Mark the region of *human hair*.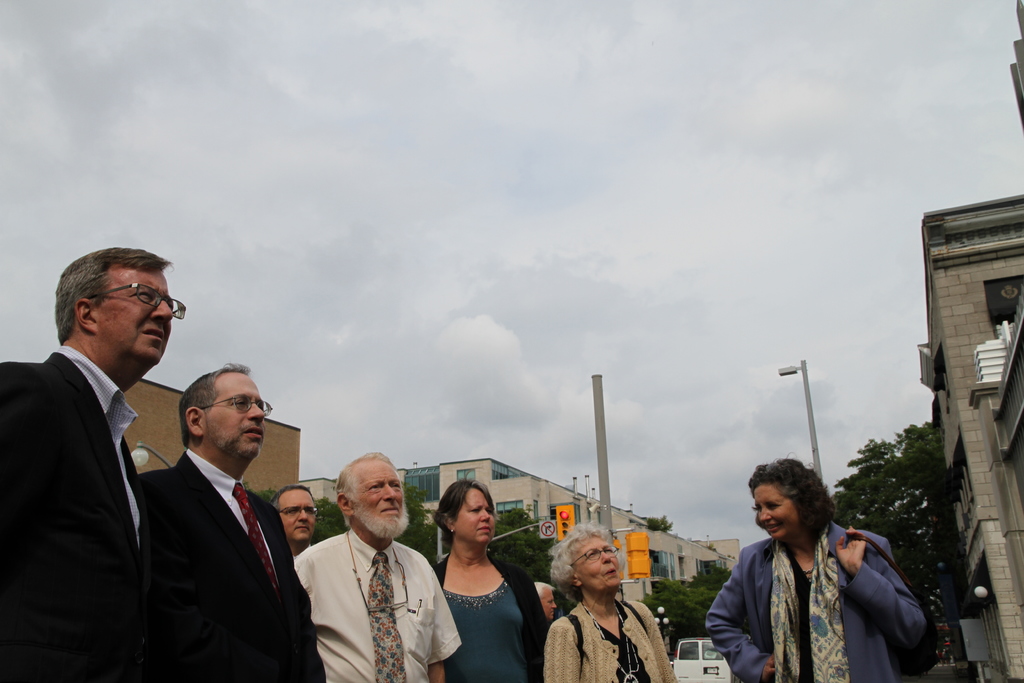
Region: 268, 483, 314, 514.
